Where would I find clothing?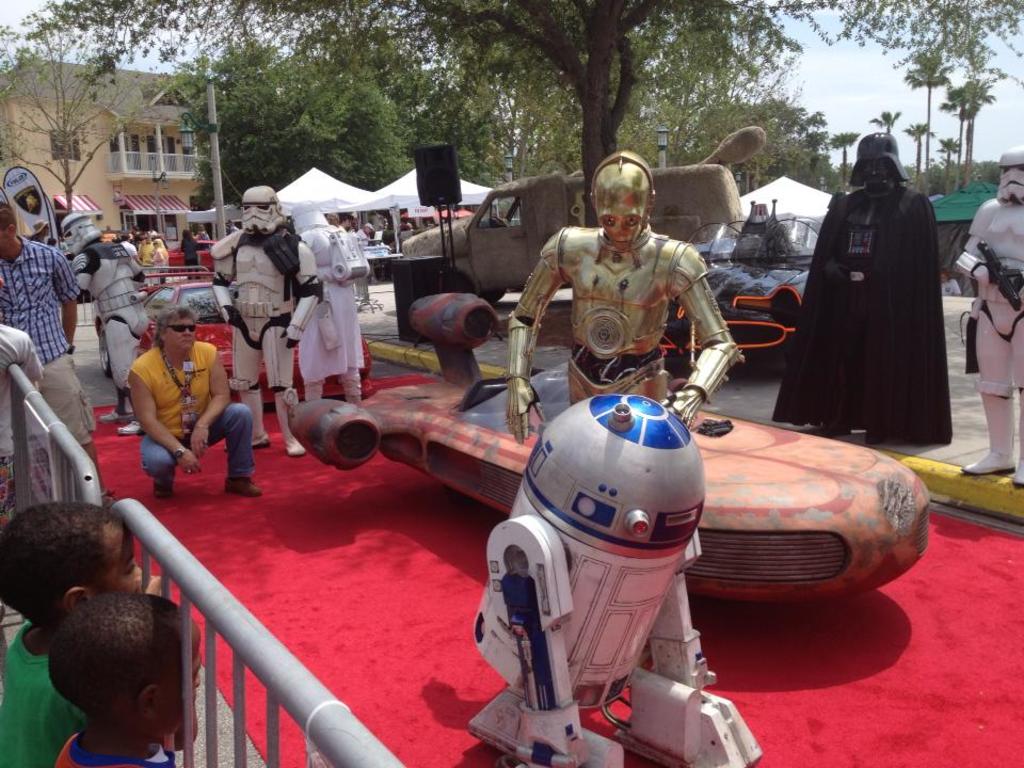
At select_region(0, 622, 84, 761).
